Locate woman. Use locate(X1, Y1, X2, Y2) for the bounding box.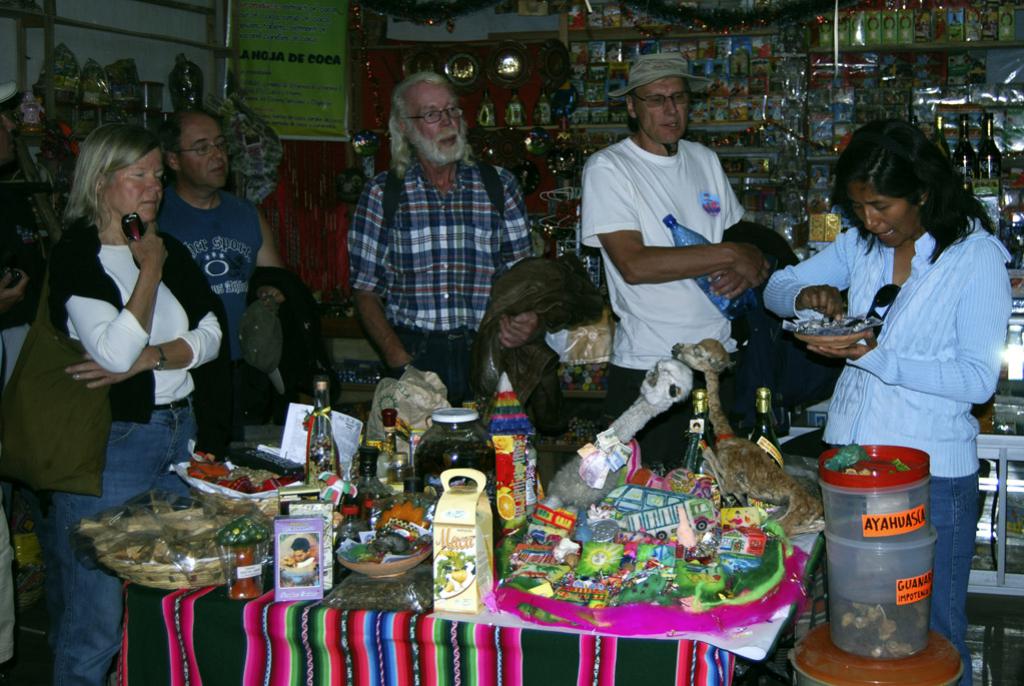
locate(0, 122, 226, 685).
